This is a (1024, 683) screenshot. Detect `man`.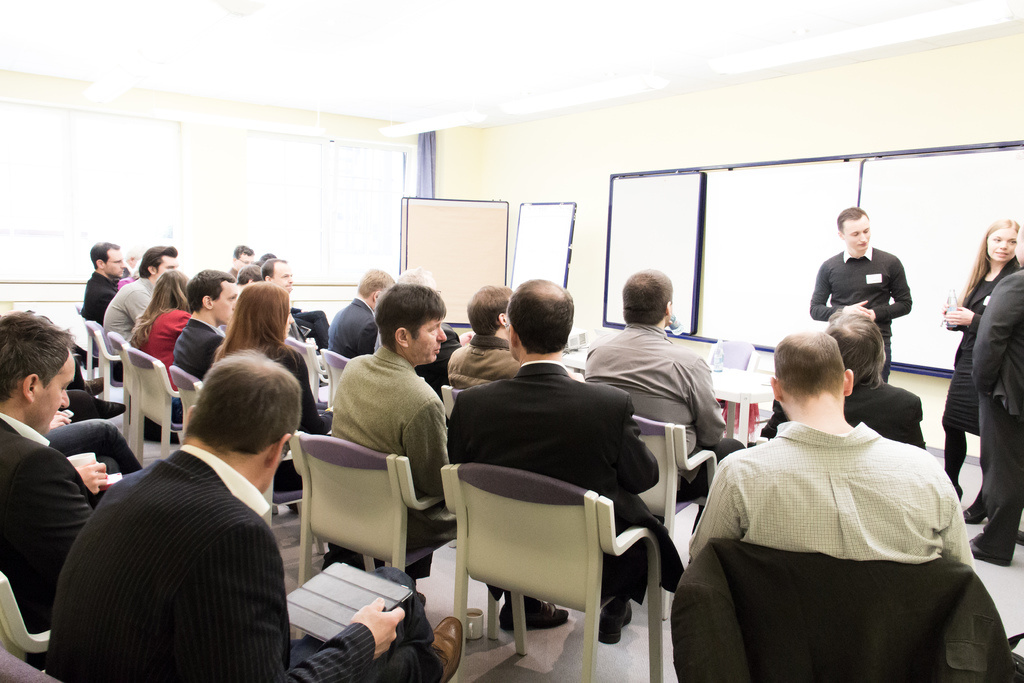
<region>259, 251, 328, 352</region>.
